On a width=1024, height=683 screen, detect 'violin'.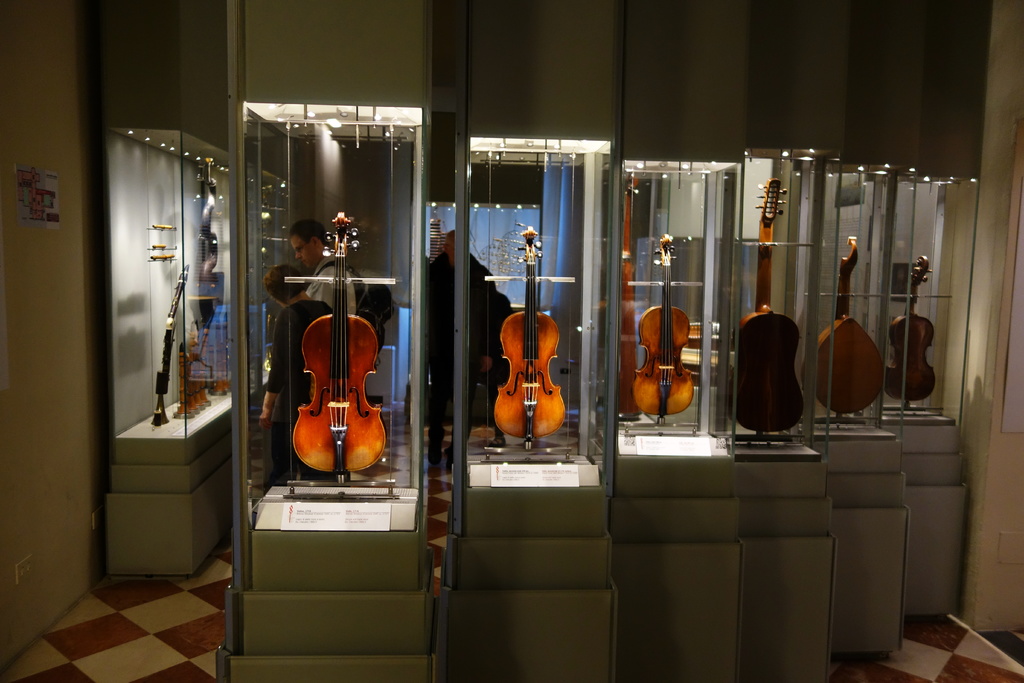
bbox=[291, 213, 386, 483].
